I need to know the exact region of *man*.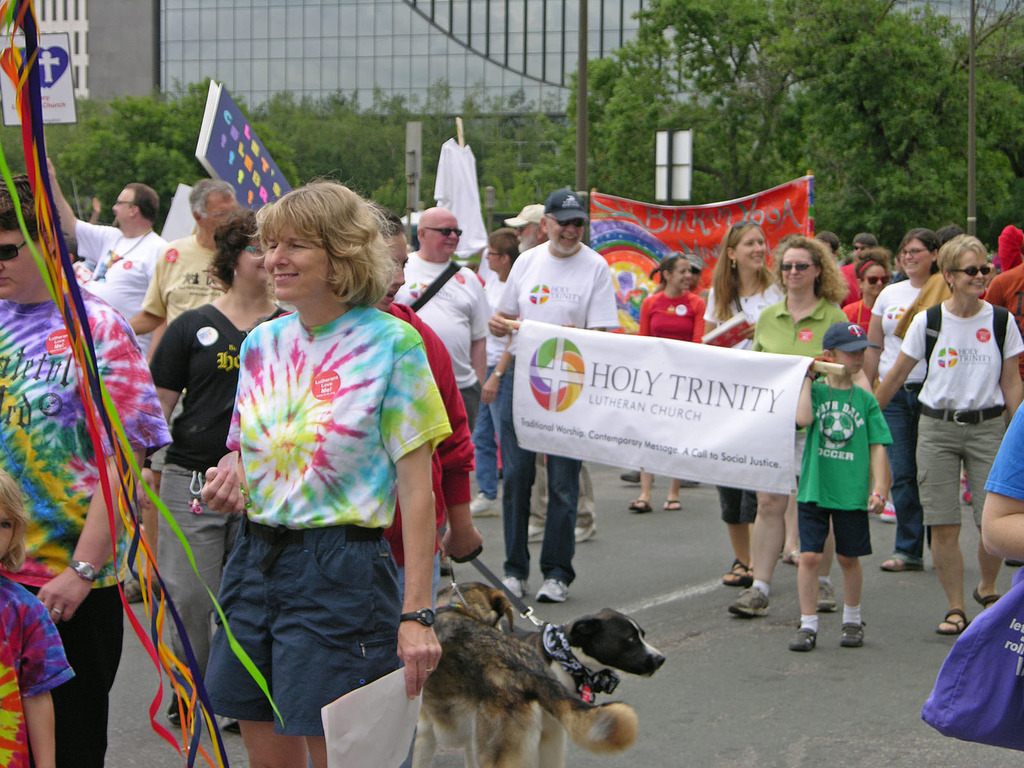
Region: locate(119, 177, 241, 610).
